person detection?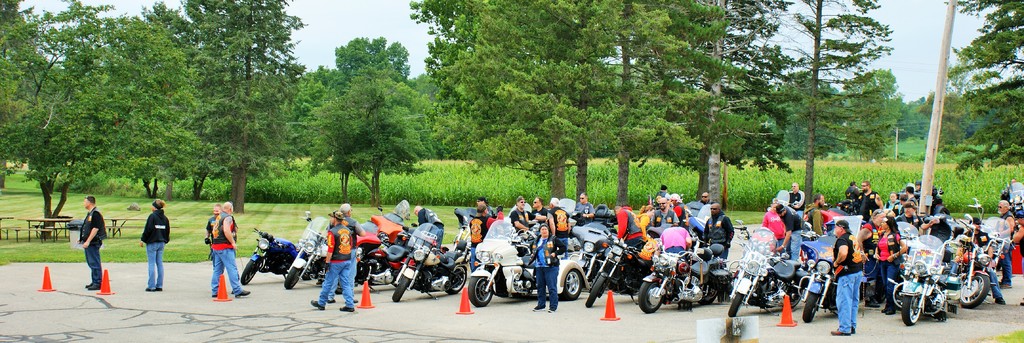
<box>806,192,826,233</box>
